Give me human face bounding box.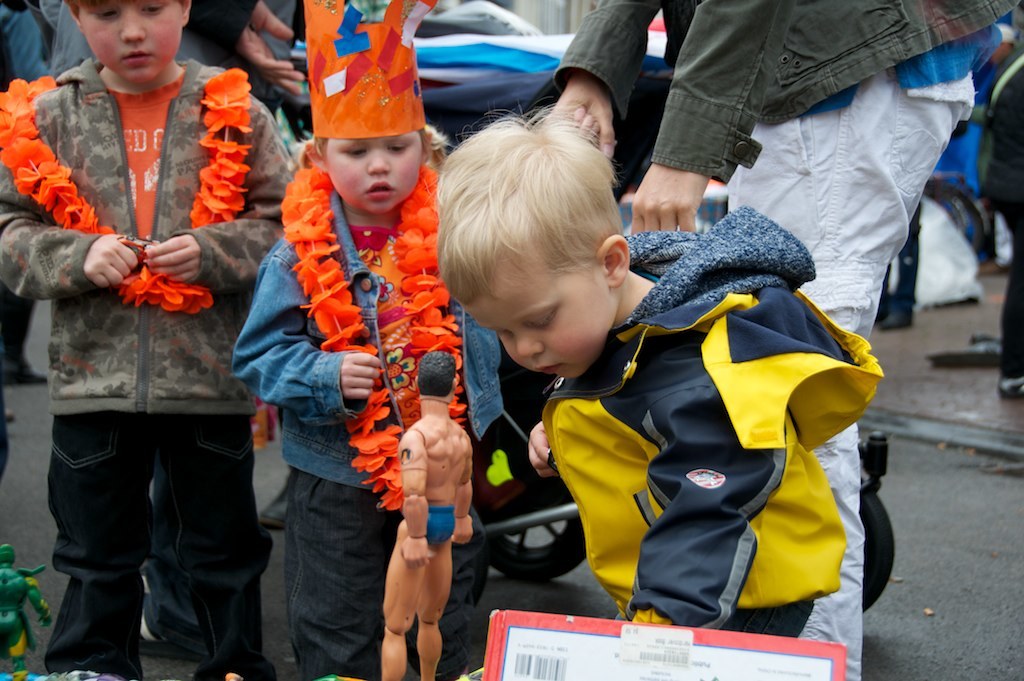
locate(83, 0, 183, 80).
